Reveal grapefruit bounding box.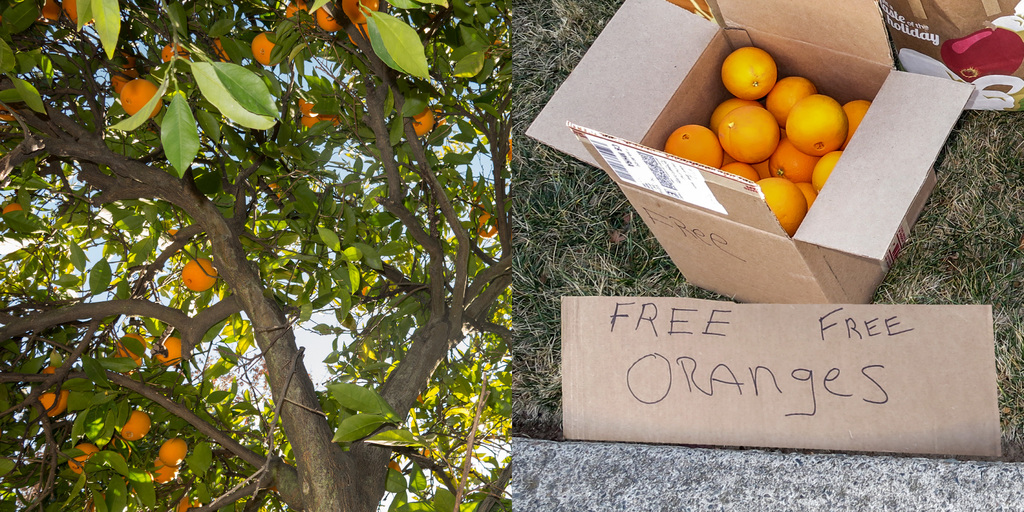
Revealed: crop(718, 42, 780, 100).
